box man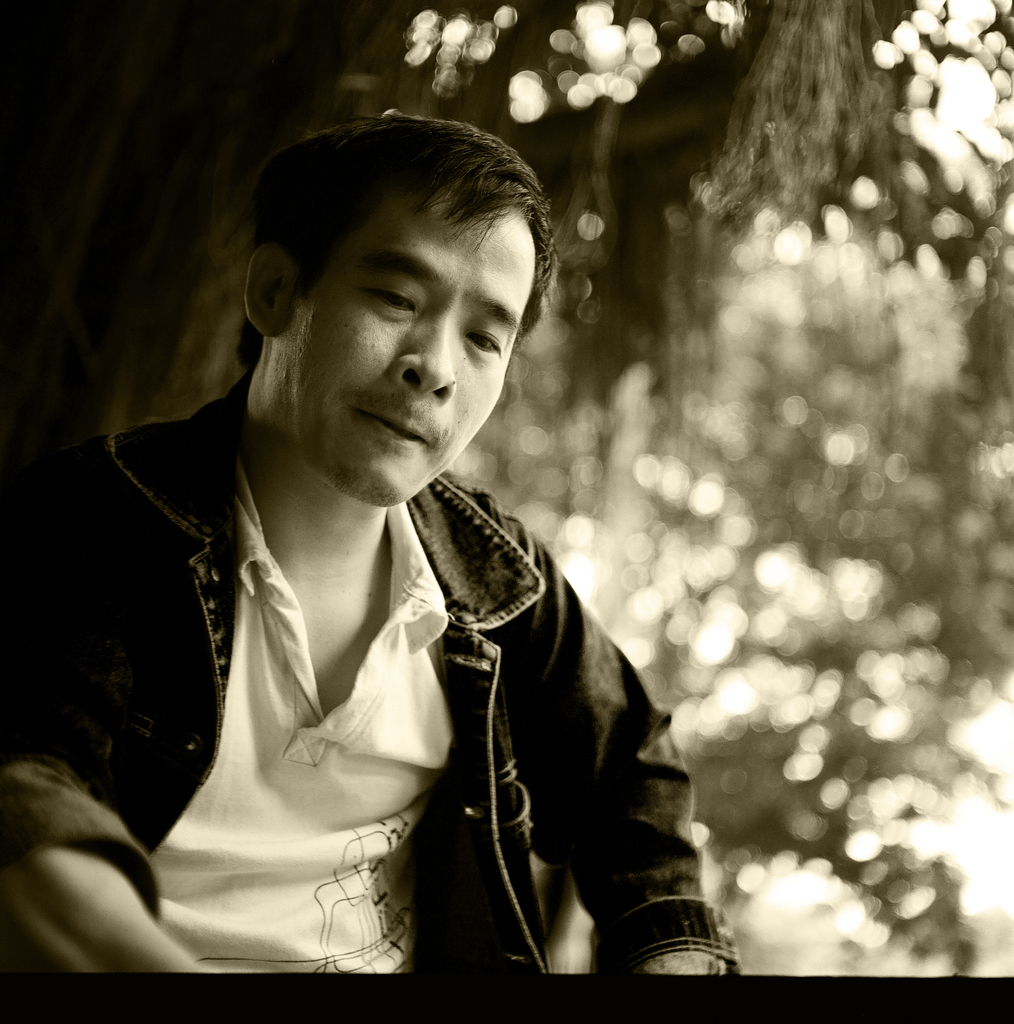
<bbox>47, 111, 748, 980</bbox>
